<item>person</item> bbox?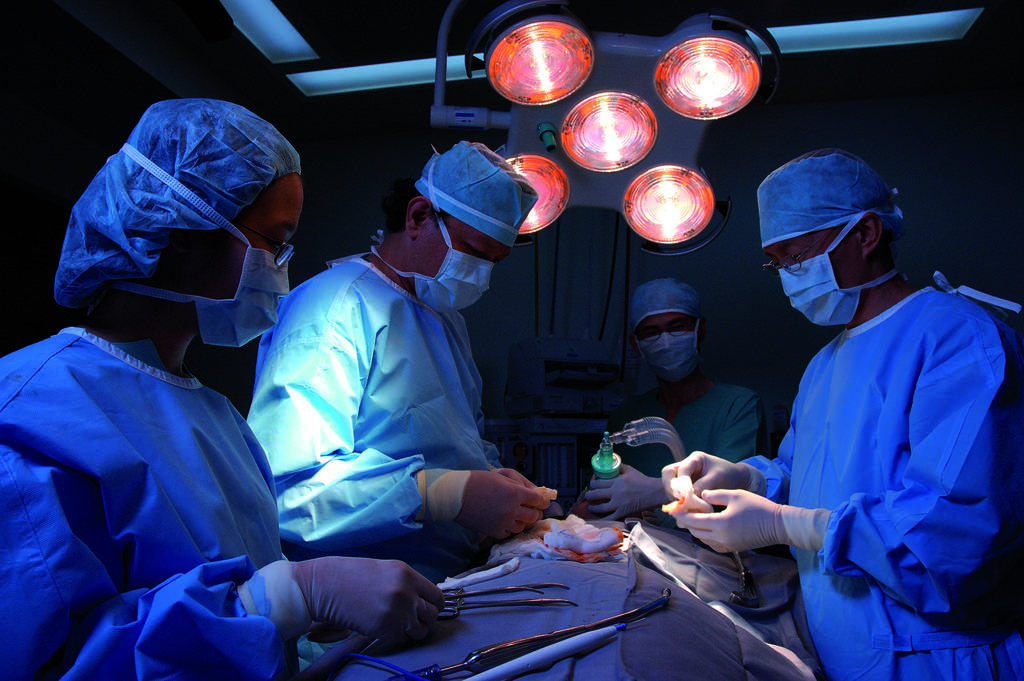
BBox(235, 140, 564, 587)
